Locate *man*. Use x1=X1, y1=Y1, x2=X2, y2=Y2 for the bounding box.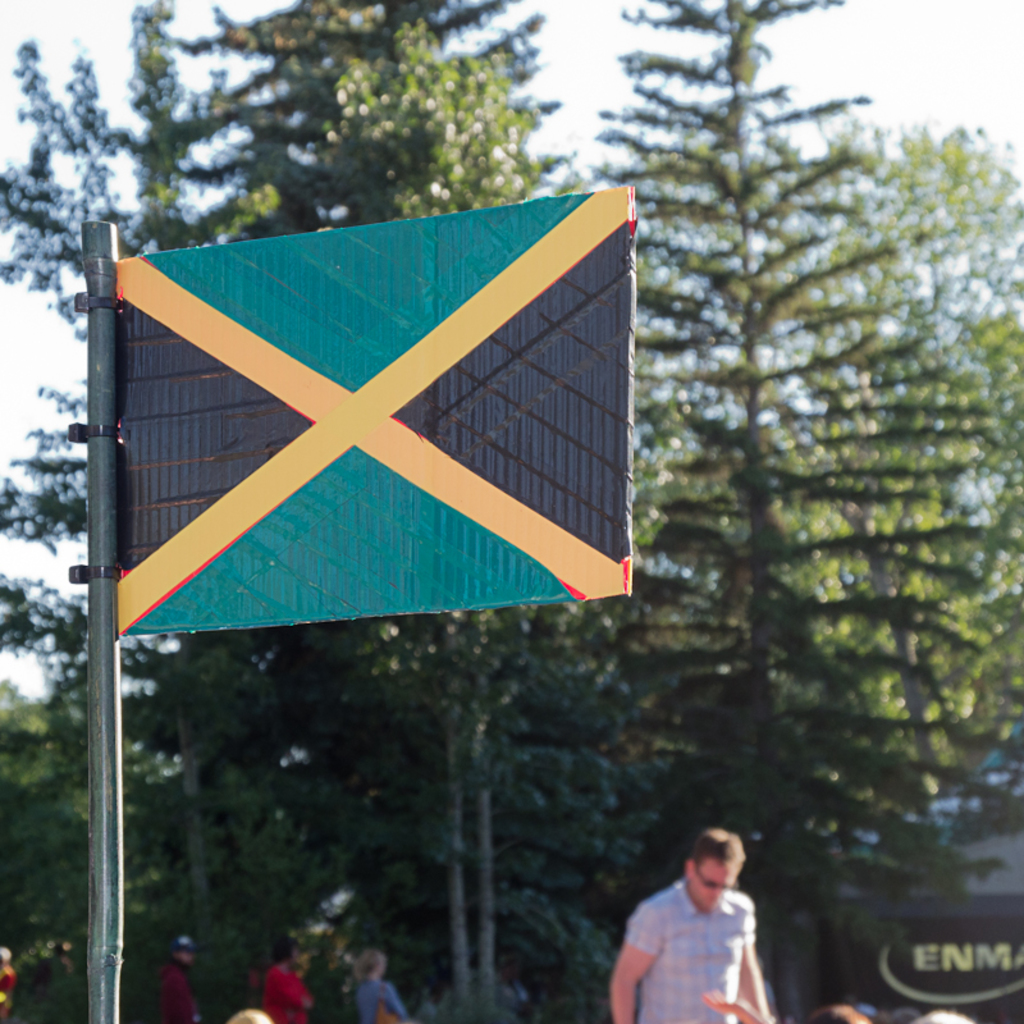
x1=152, y1=940, x2=206, y2=1023.
